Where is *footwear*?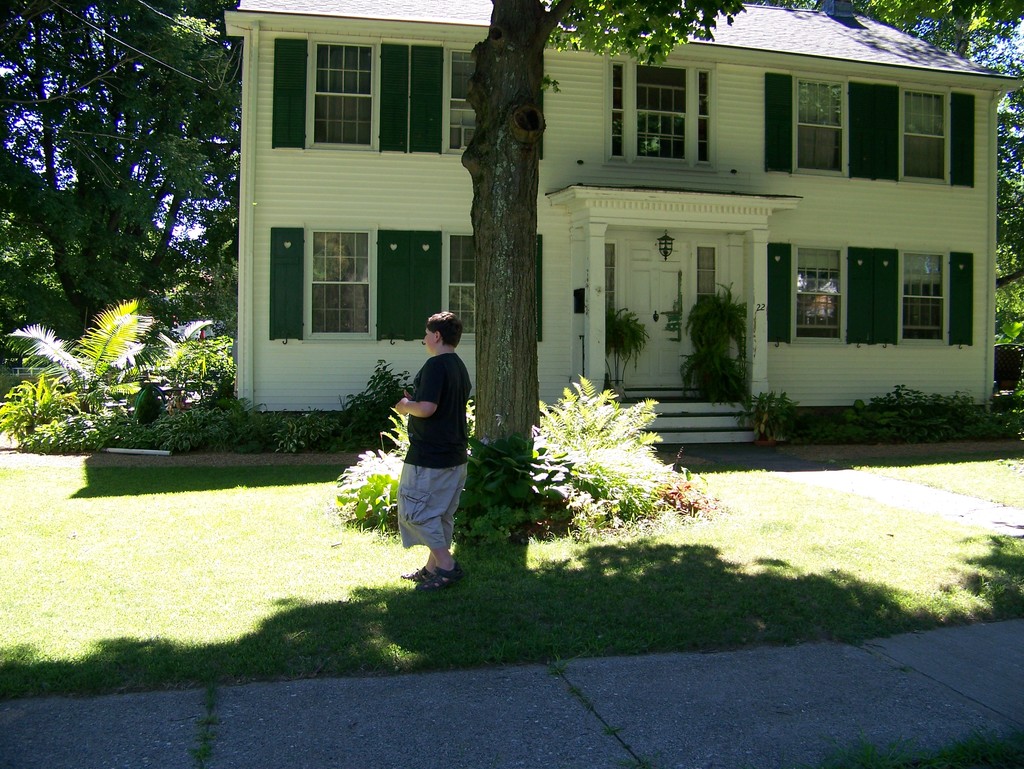
405, 557, 474, 606.
